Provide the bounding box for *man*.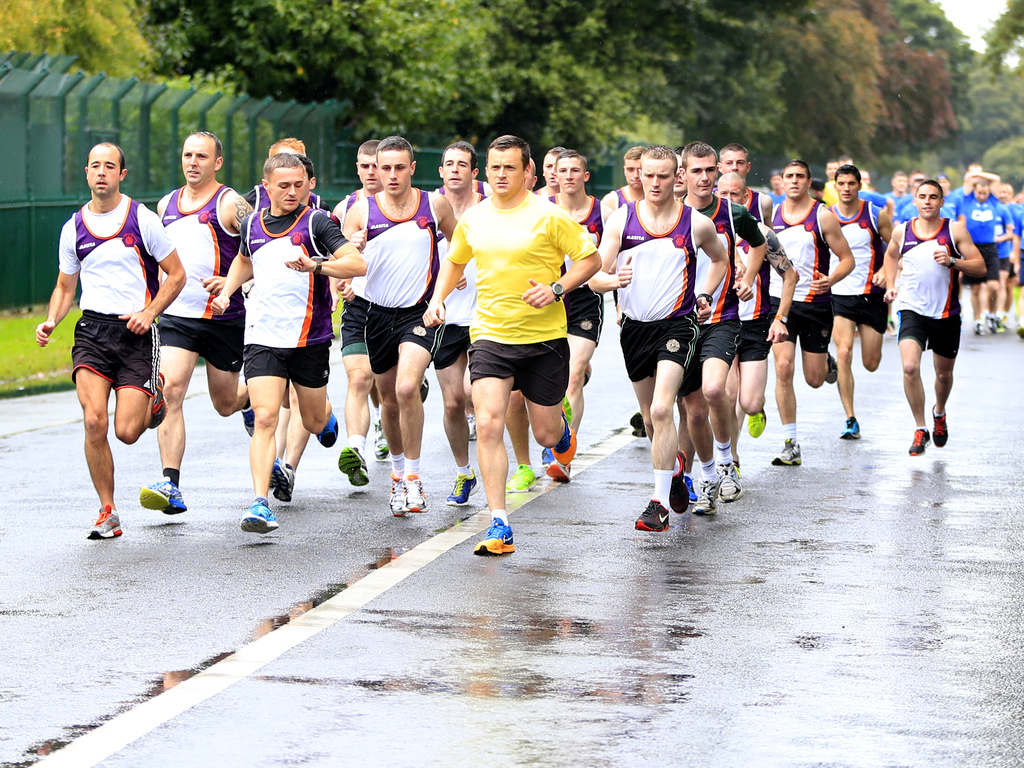
crop(933, 170, 963, 222).
